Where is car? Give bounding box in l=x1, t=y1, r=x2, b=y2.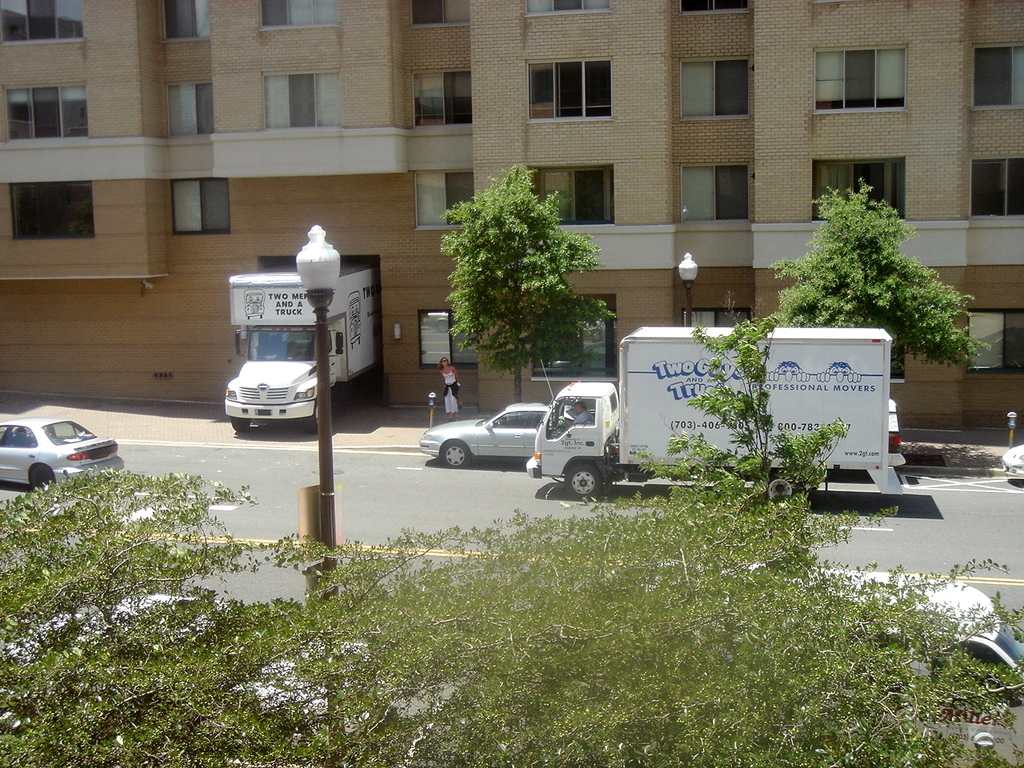
l=0, t=594, r=366, b=726.
